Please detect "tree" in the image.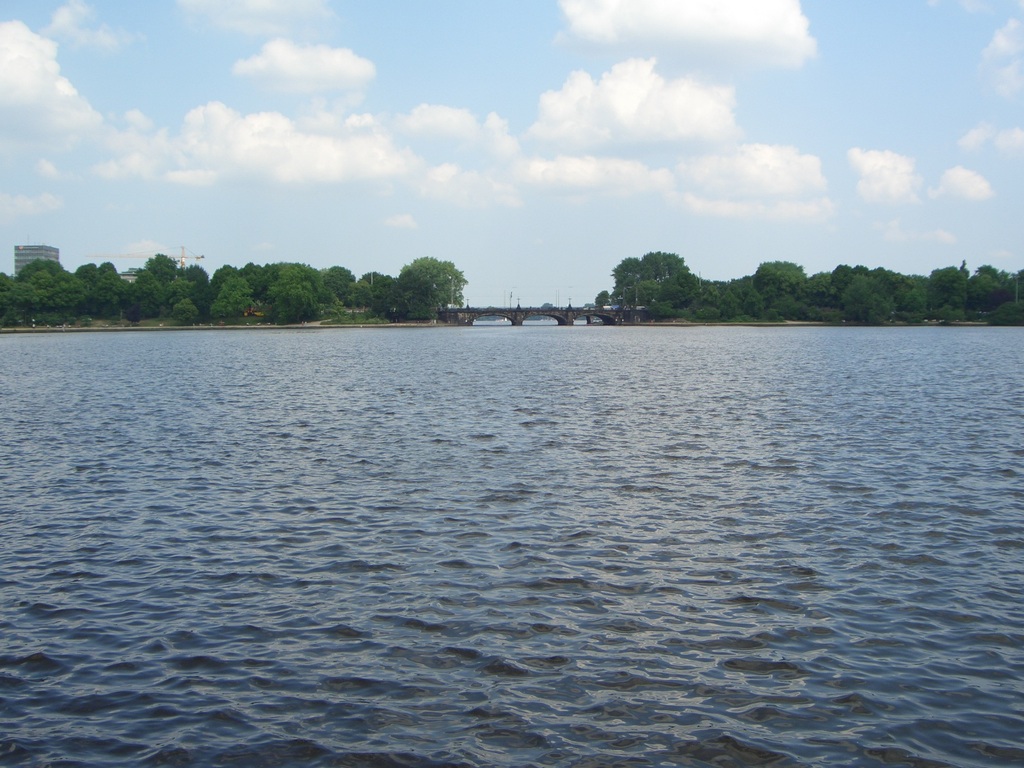
(179,262,213,318).
